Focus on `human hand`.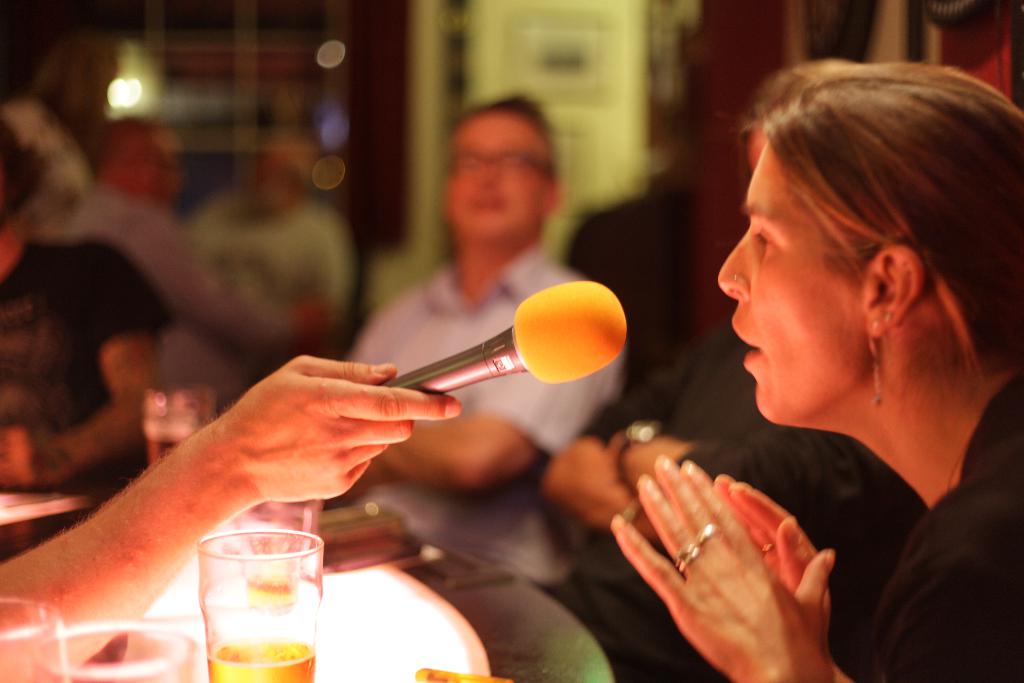
Focused at (216,352,464,499).
